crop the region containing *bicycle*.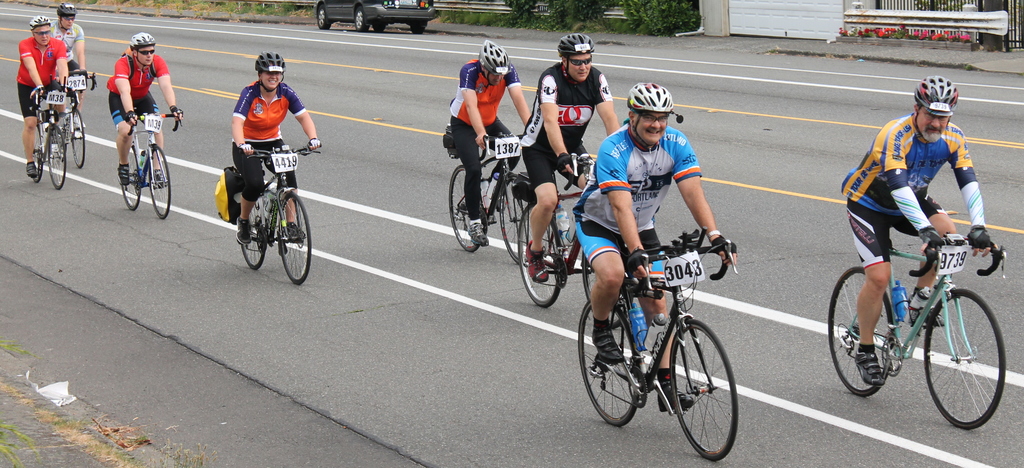
Crop region: bbox=[575, 230, 739, 461].
